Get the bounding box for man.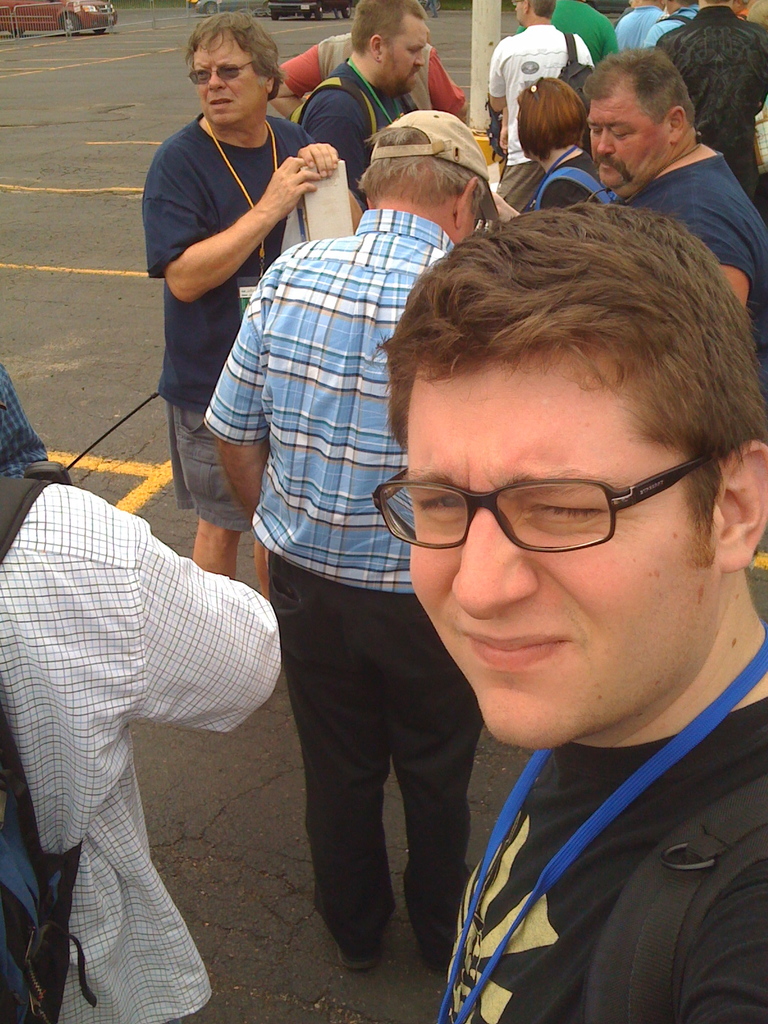
BBox(663, 0, 767, 218).
